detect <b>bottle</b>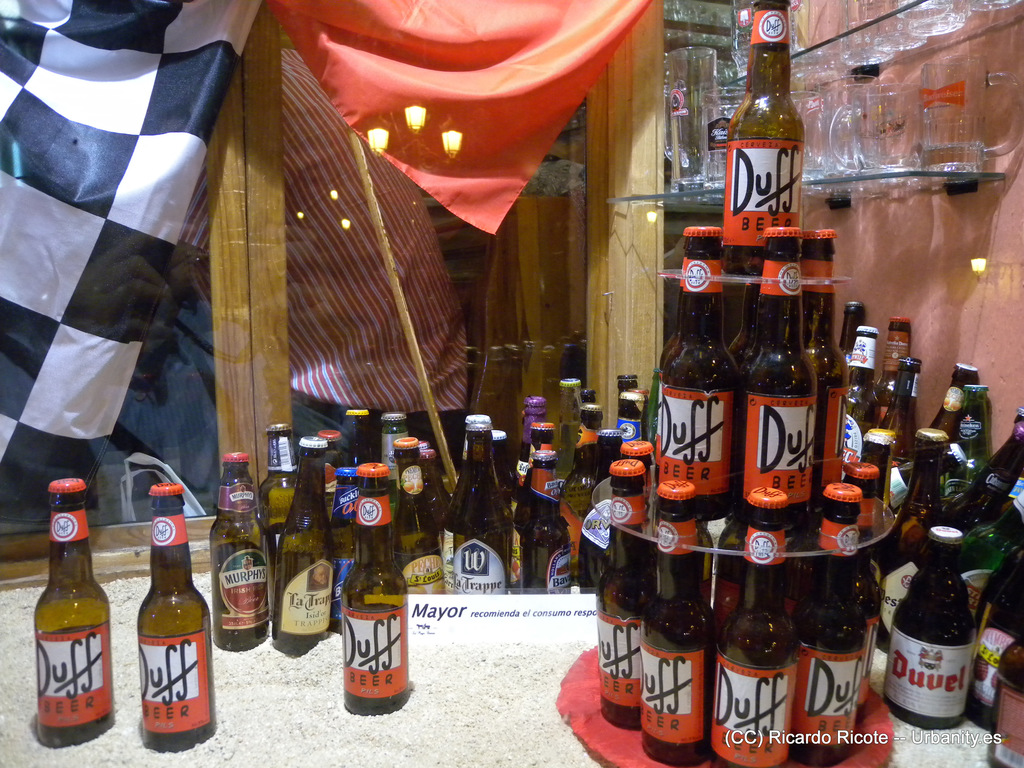
pyautogui.locateOnScreen(966, 474, 1023, 538)
